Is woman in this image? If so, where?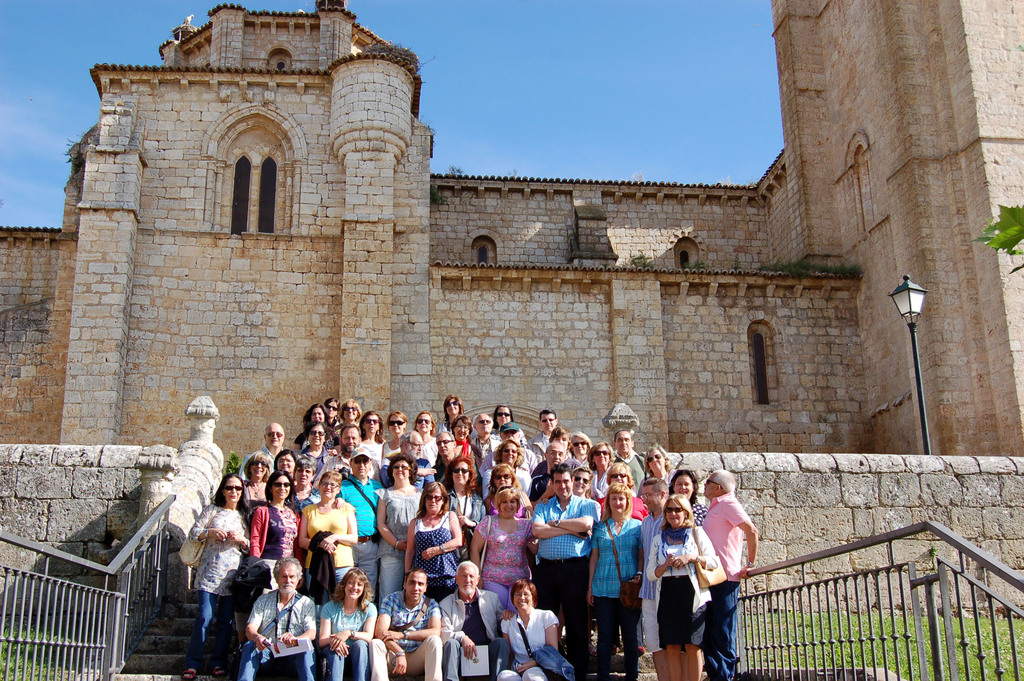
Yes, at {"x1": 342, "y1": 400, "x2": 362, "y2": 427}.
